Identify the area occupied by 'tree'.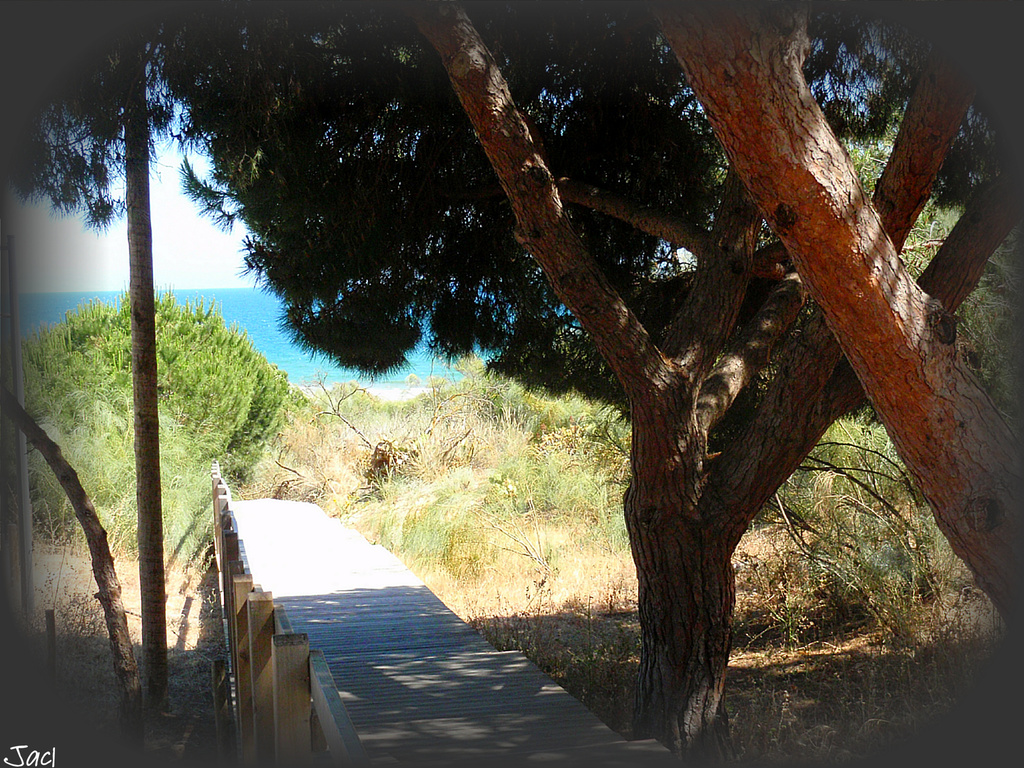
Area: bbox(4, 283, 305, 558).
